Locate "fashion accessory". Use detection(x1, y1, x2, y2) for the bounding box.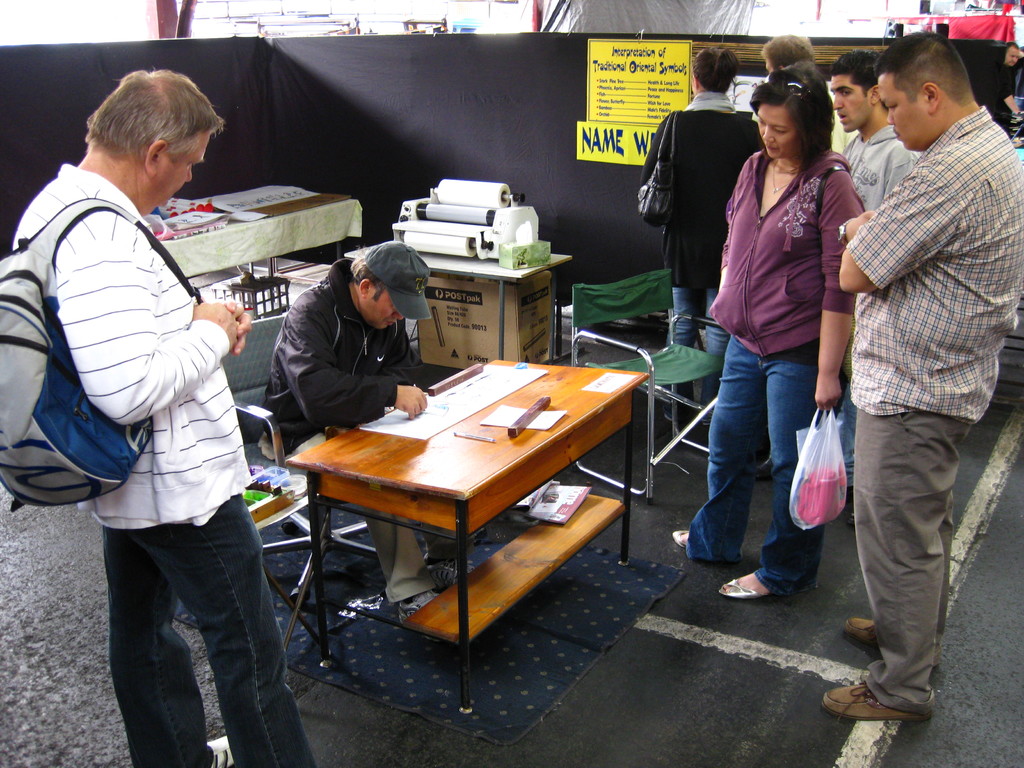
detection(364, 241, 431, 318).
